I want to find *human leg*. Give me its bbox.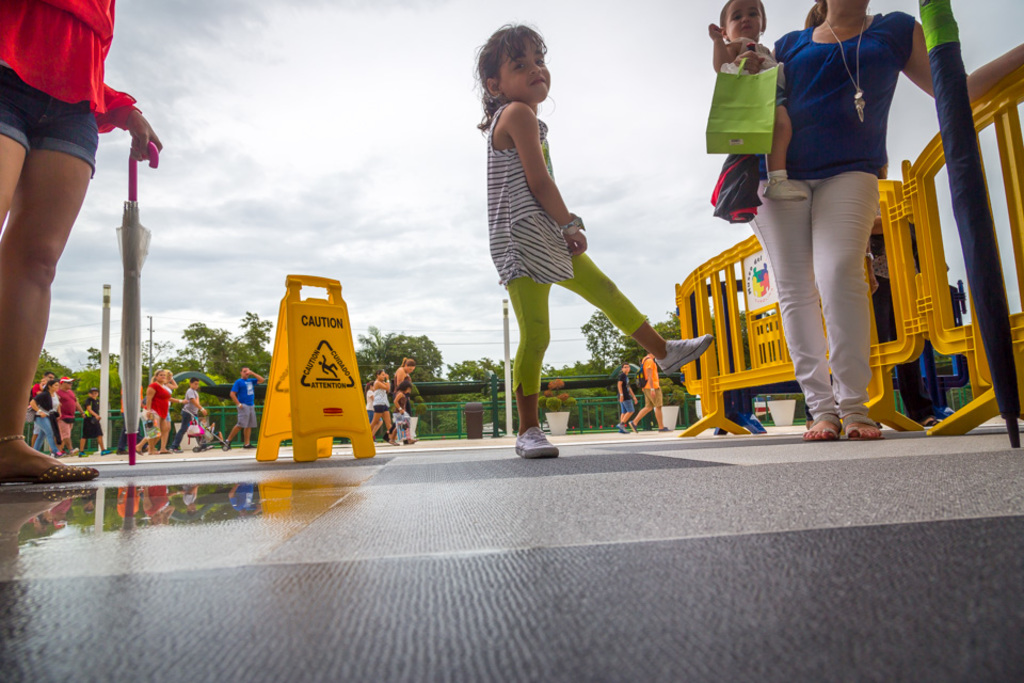
[x1=812, y1=166, x2=881, y2=432].
